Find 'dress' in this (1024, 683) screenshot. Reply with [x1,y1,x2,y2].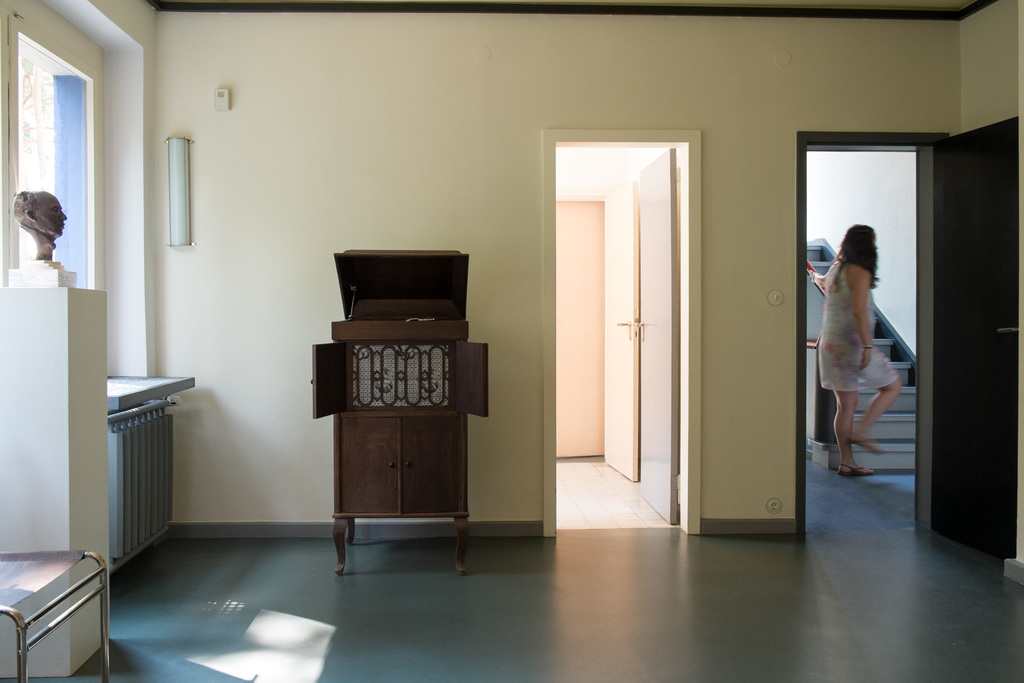
[815,257,904,389].
